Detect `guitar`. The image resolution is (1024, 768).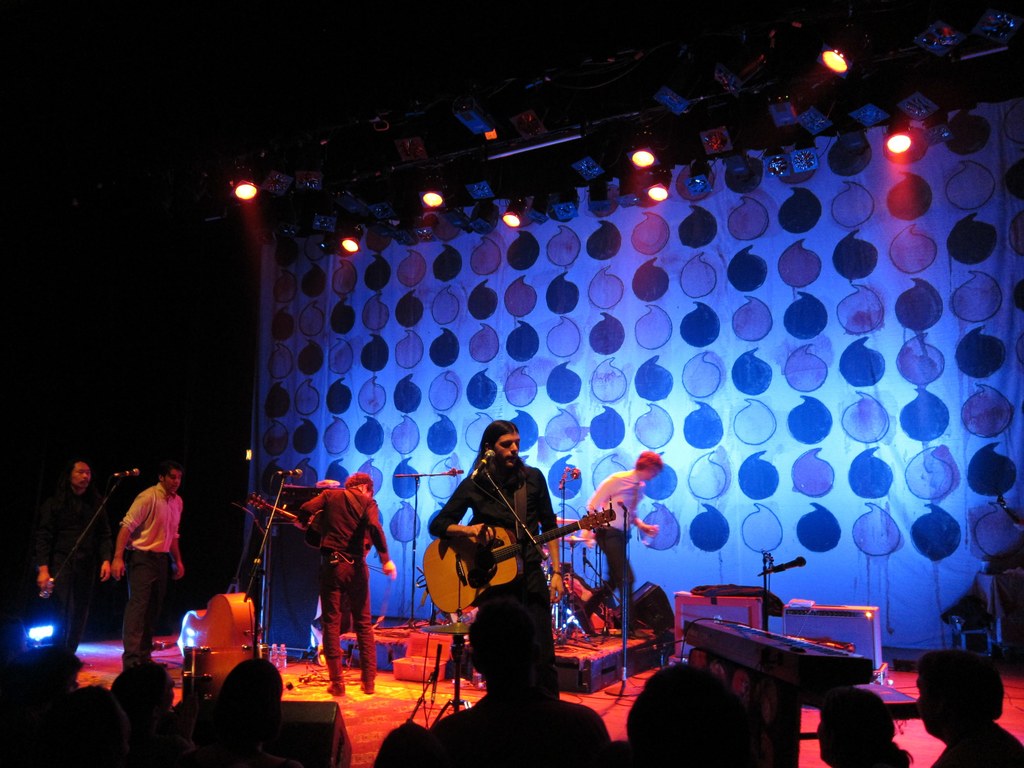
rect(238, 492, 323, 538).
